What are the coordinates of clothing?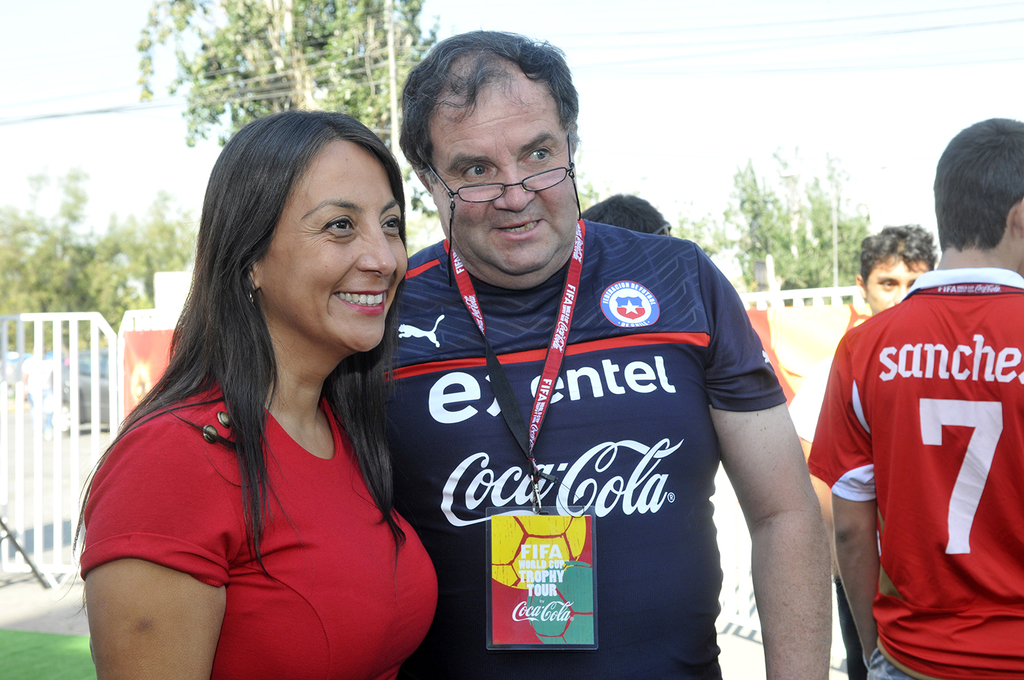
Rect(806, 266, 1023, 679).
